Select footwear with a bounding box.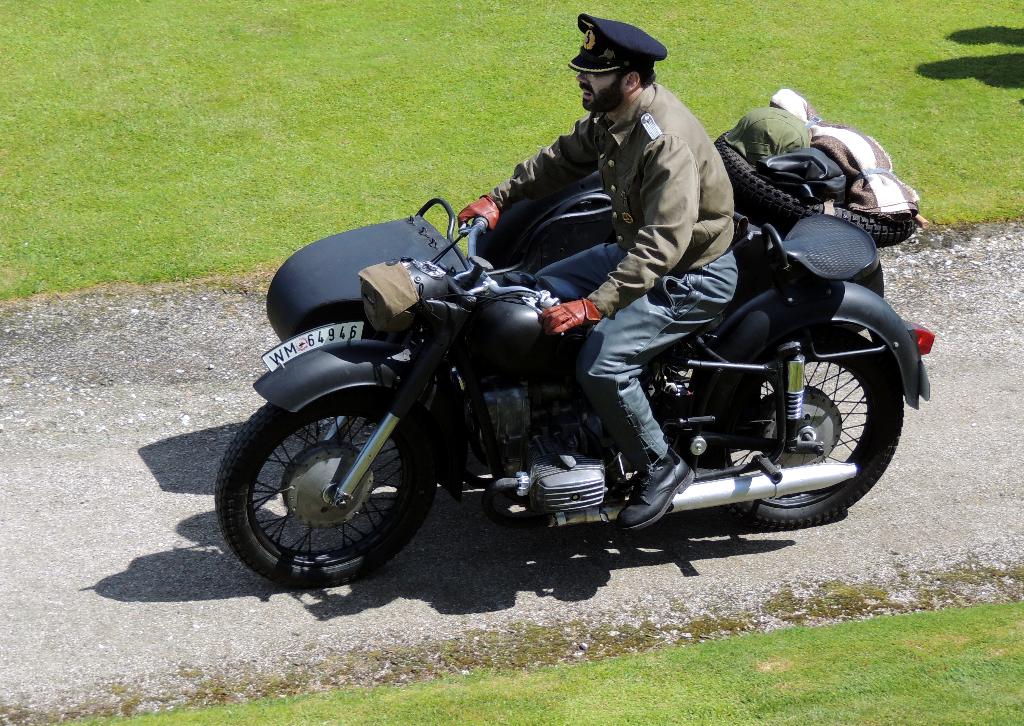
(614, 447, 691, 529).
